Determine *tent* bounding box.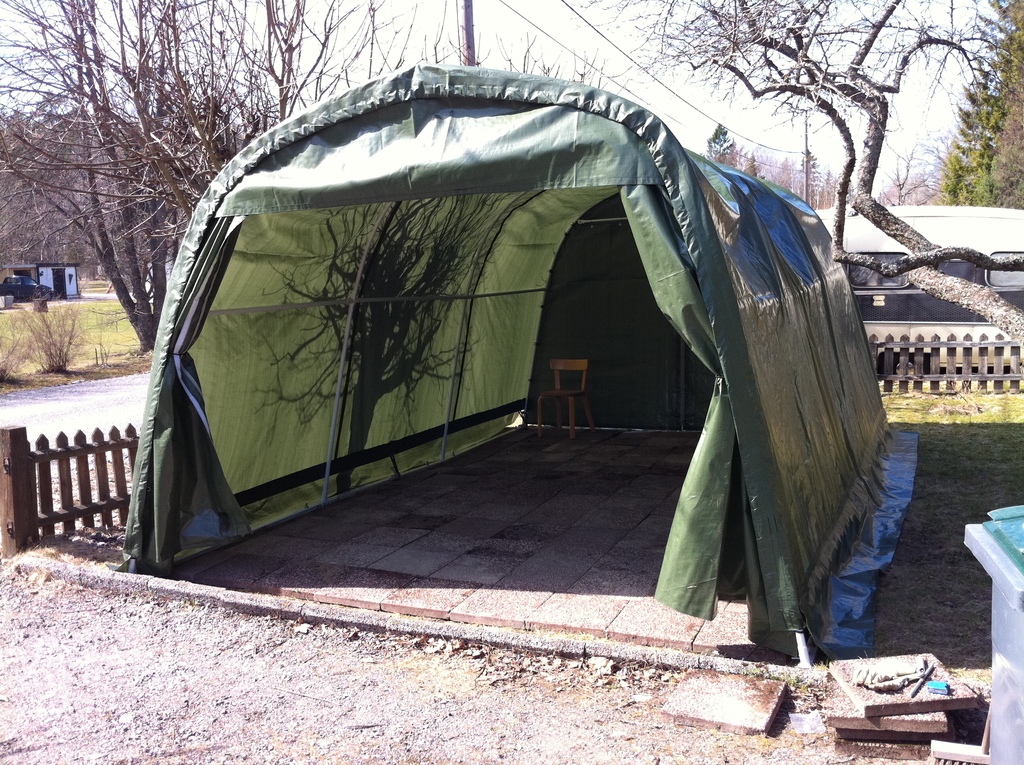
Determined: 122/58/900/651.
